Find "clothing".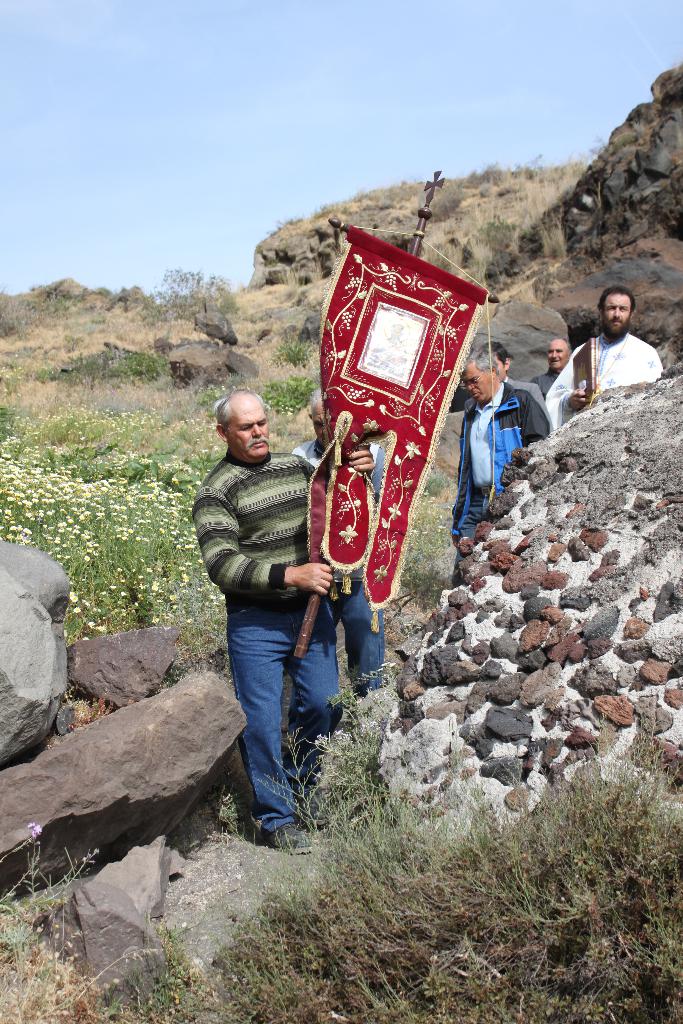
x1=542, y1=331, x2=666, y2=433.
